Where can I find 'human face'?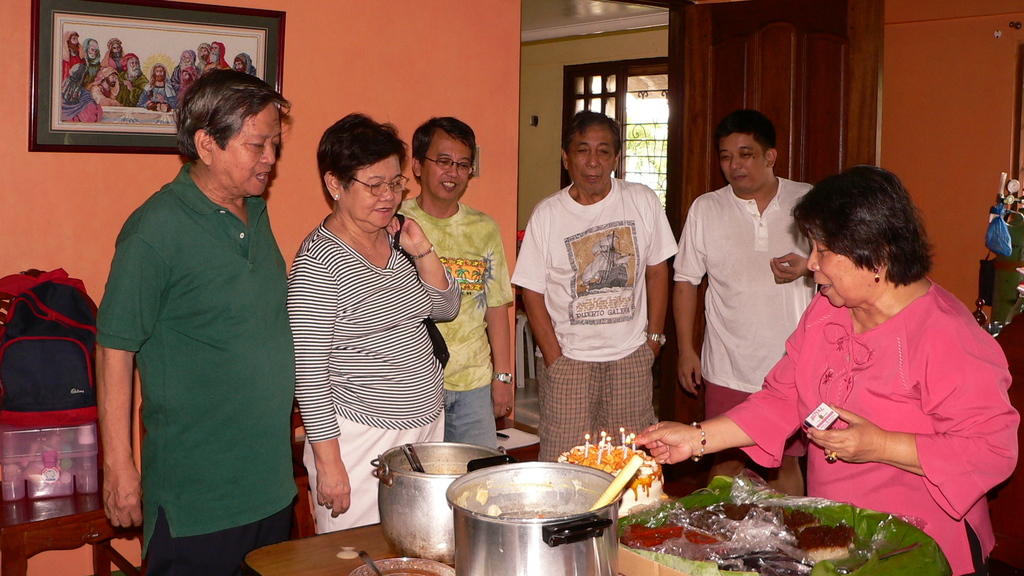
You can find it at {"left": 153, "top": 67, "right": 168, "bottom": 81}.
